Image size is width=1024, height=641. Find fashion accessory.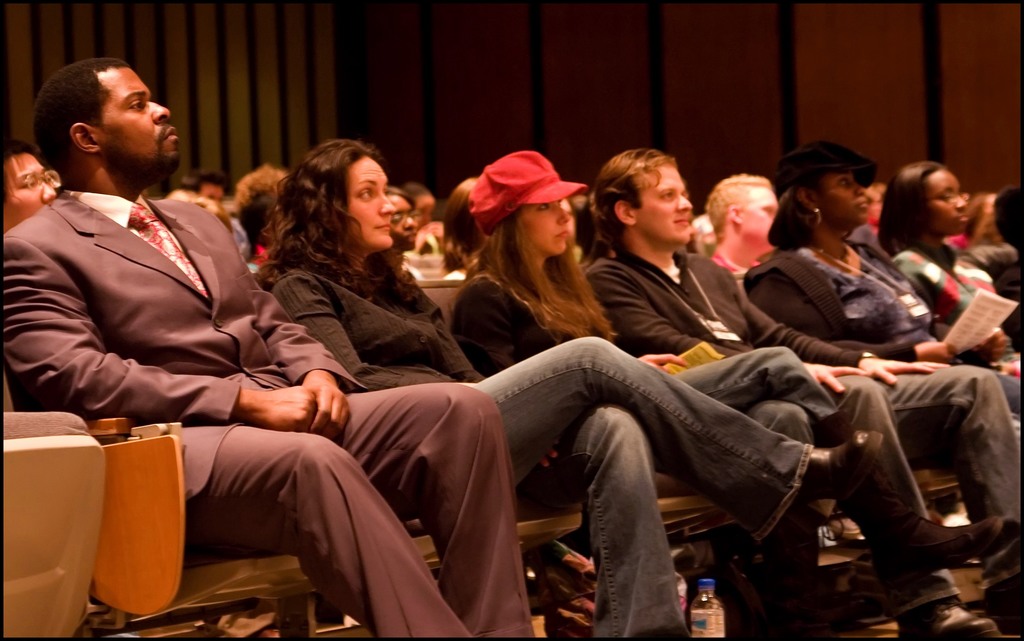
<region>897, 596, 1001, 640</region>.
